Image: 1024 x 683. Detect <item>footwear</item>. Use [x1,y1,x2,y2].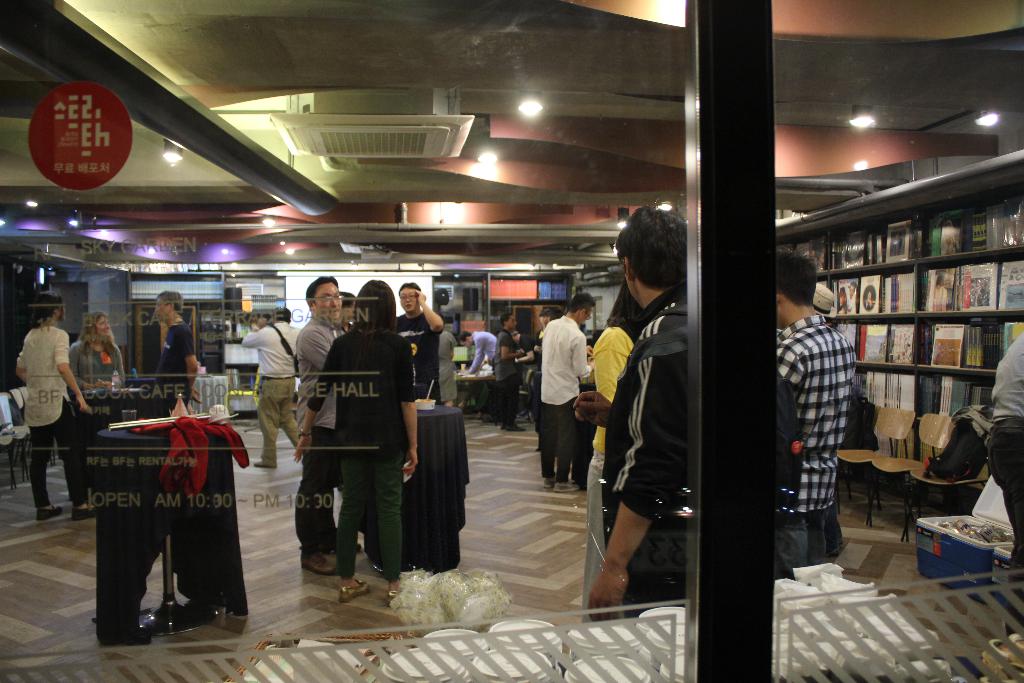
[505,423,526,431].
